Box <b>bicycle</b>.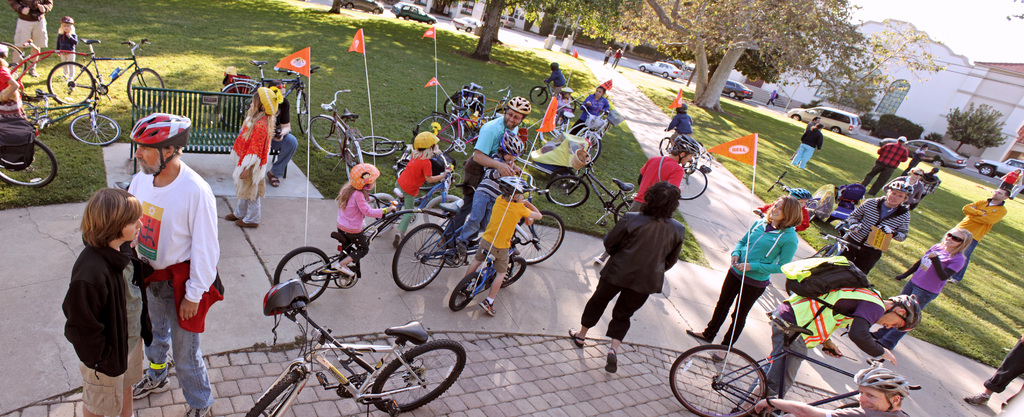
{"left": 27, "top": 84, "right": 128, "bottom": 148}.
